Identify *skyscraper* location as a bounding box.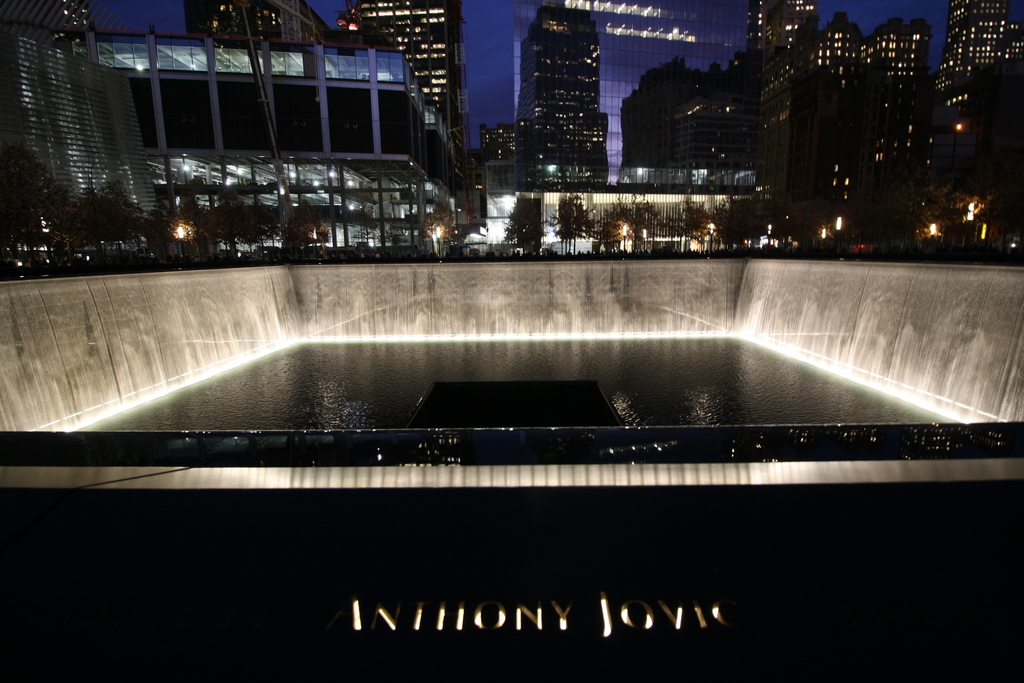
box=[189, 0, 325, 53].
